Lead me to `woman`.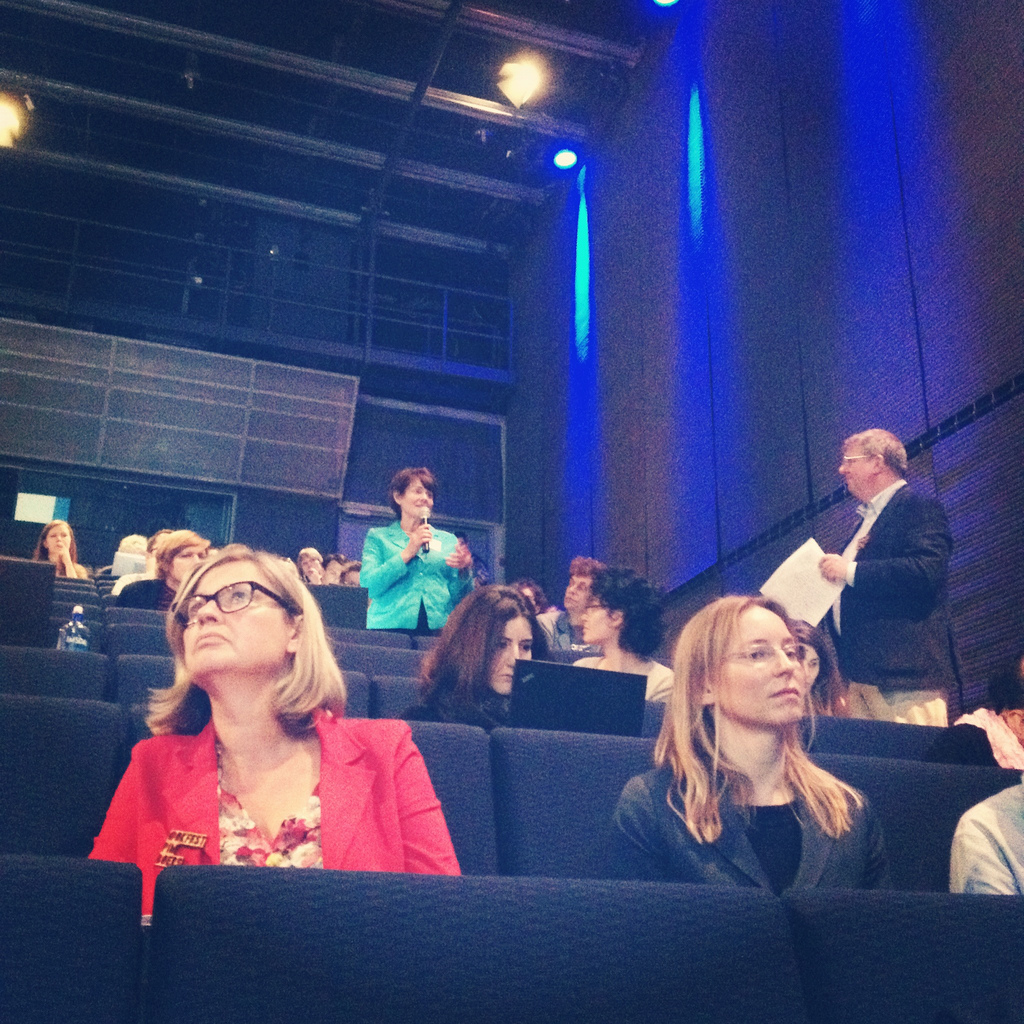
Lead to rect(570, 563, 674, 702).
